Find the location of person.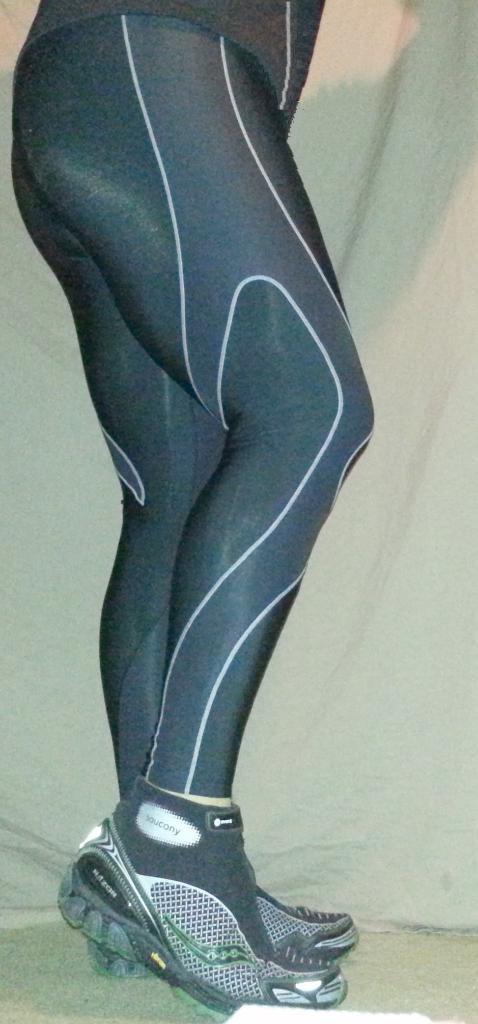
Location: x1=10 y1=0 x2=374 y2=1015.
